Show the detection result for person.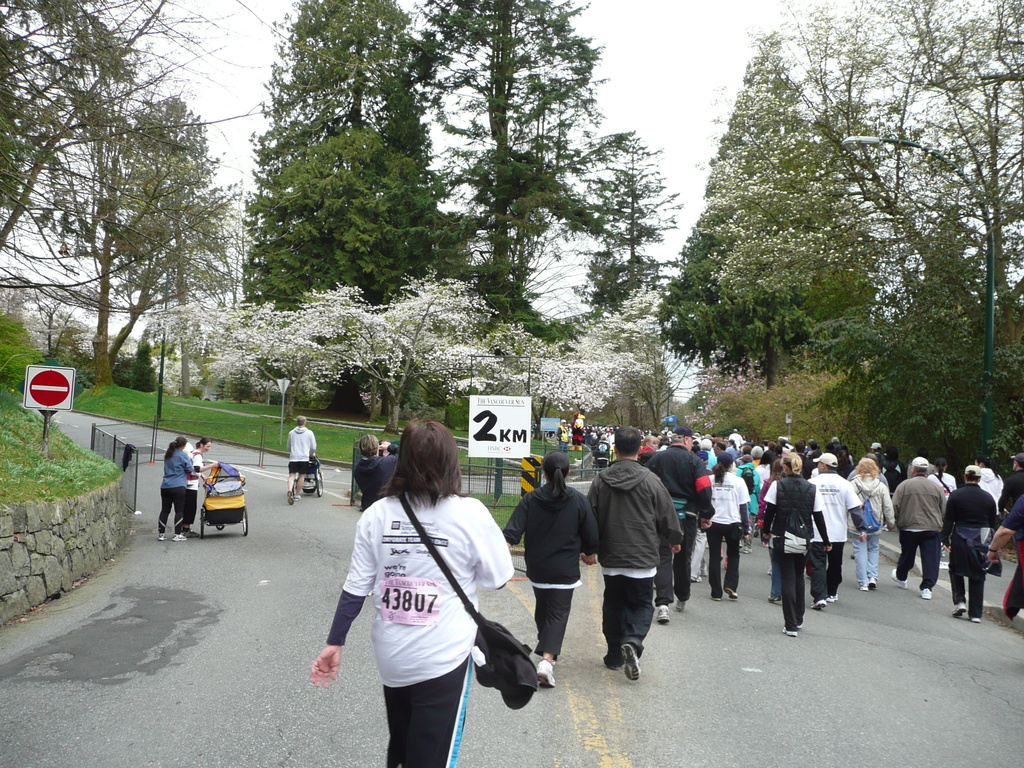
box(364, 430, 394, 498).
